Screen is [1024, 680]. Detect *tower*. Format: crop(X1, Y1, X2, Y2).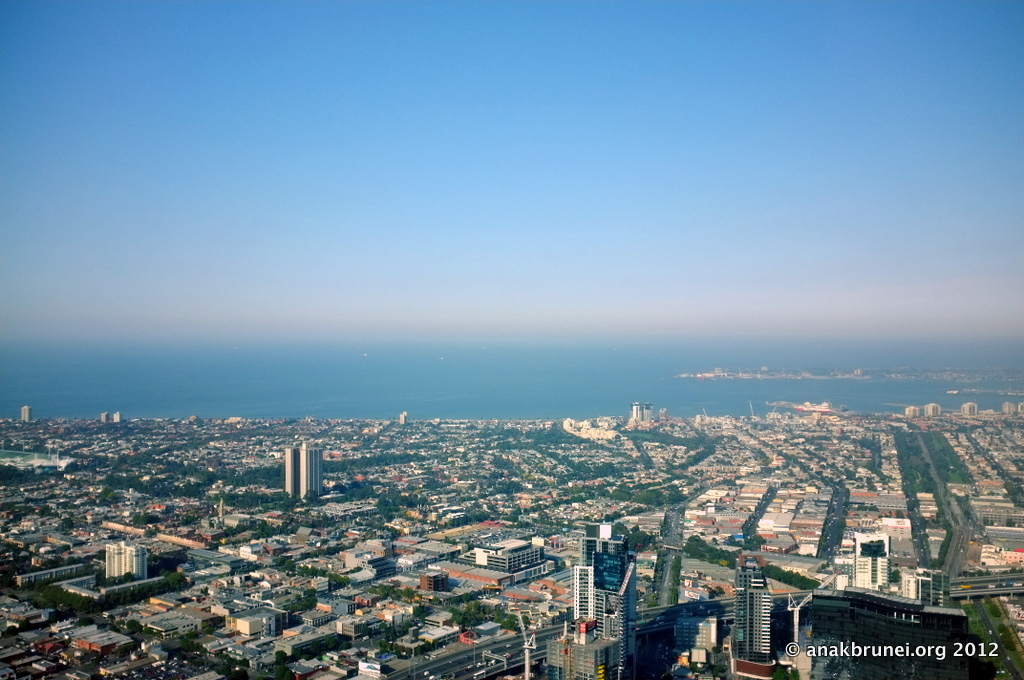
crop(889, 573, 954, 607).
